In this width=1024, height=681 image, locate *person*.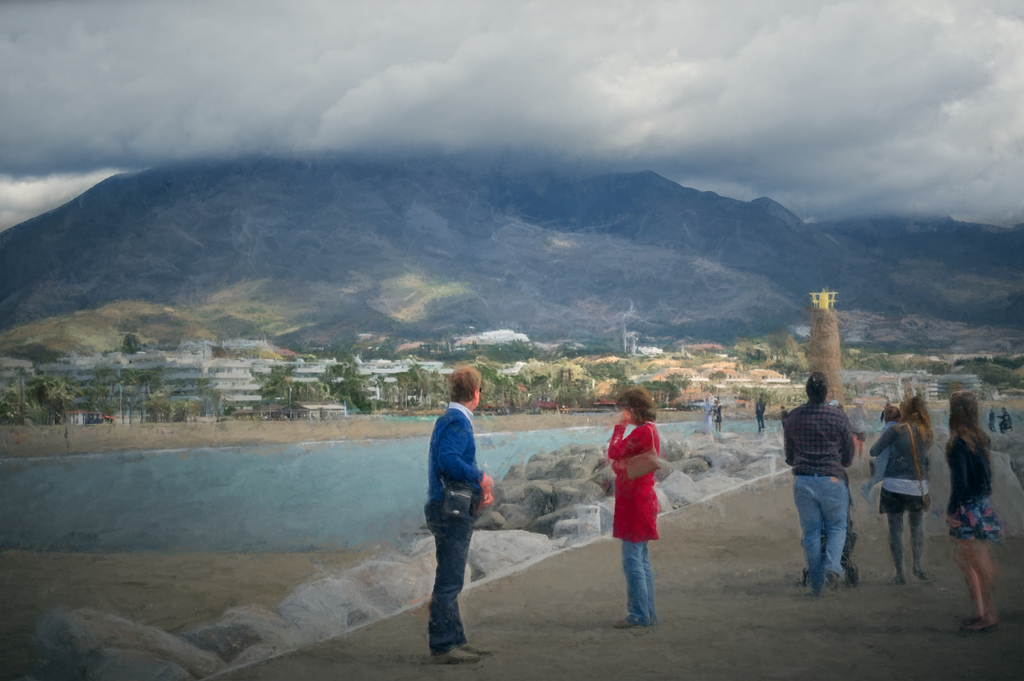
Bounding box: (945, 388, 1007, 634).
